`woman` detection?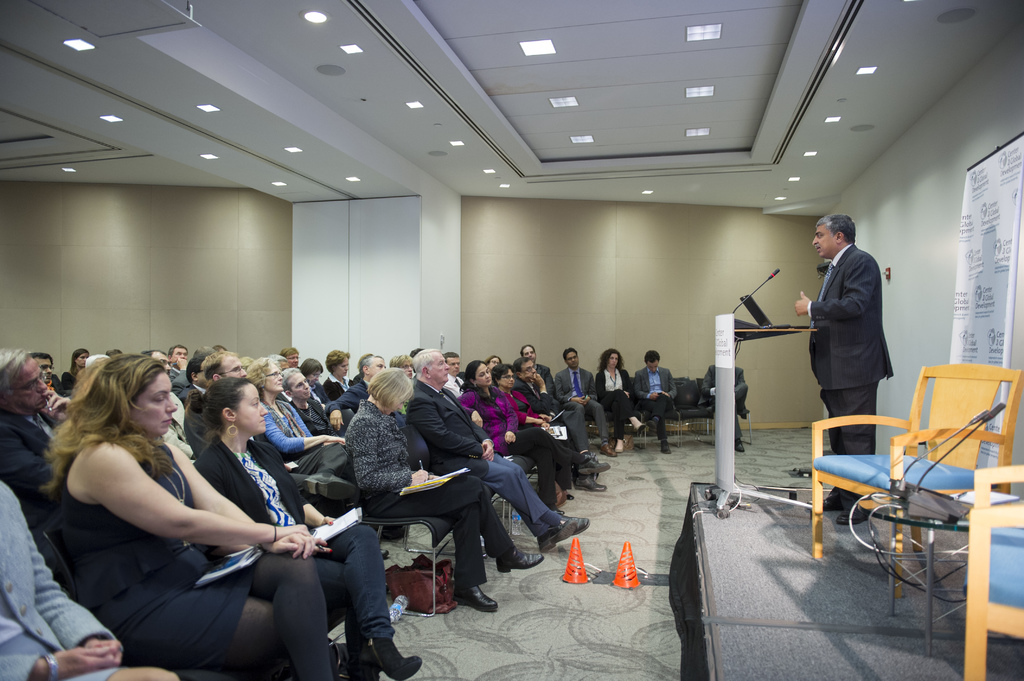
Rect(347, 367, 536, 611)
